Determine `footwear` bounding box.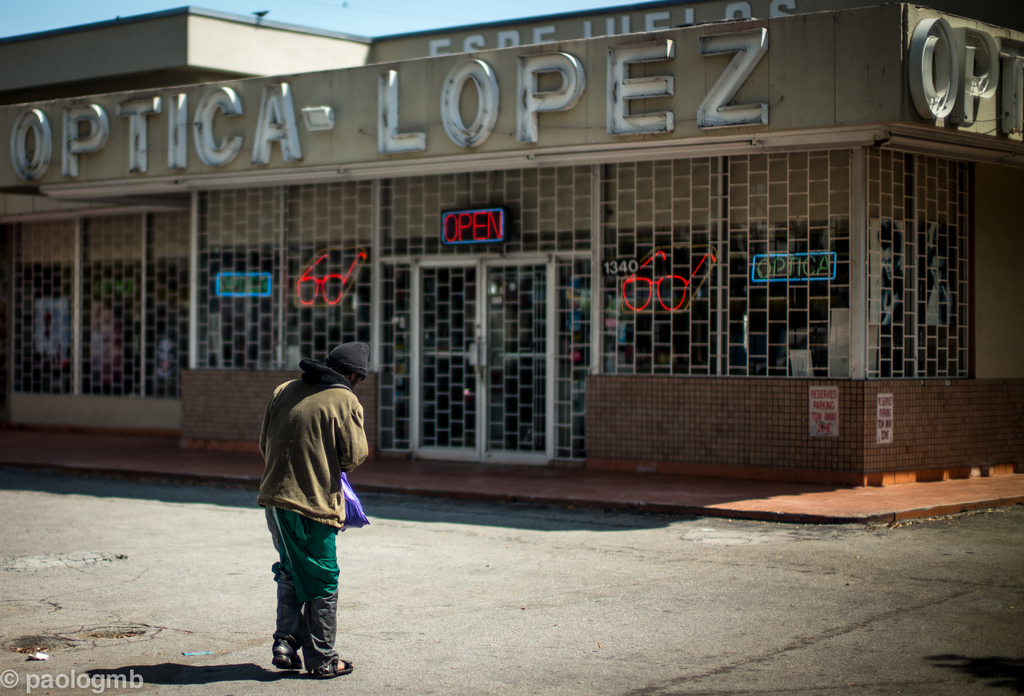
Determined: x1=312 y1=649 x2=350 y2=674.
